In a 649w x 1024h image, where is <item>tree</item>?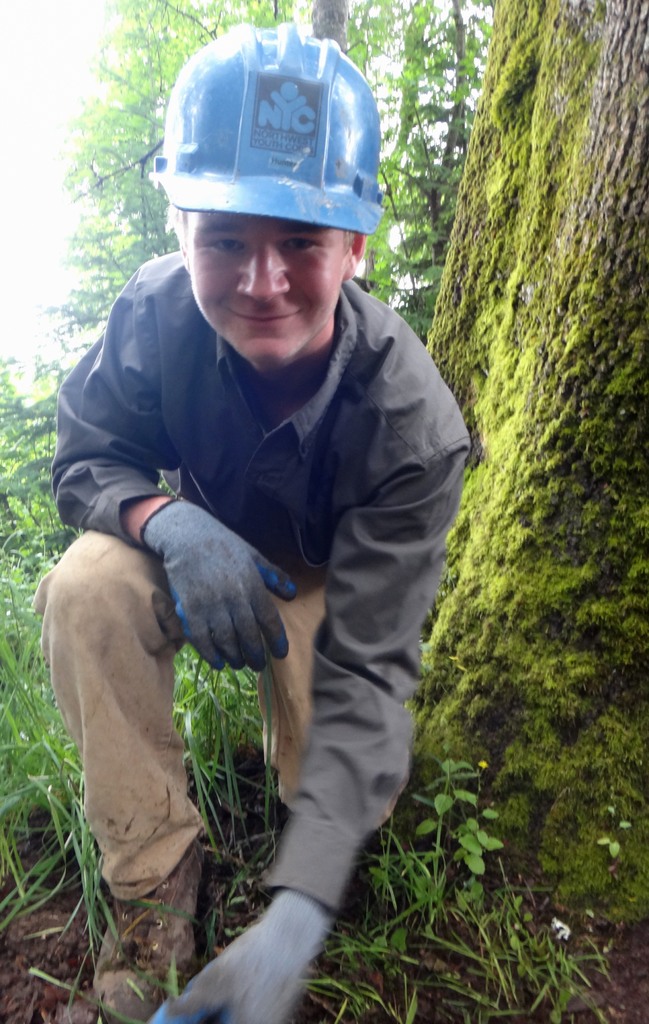
421 1 648 925.
